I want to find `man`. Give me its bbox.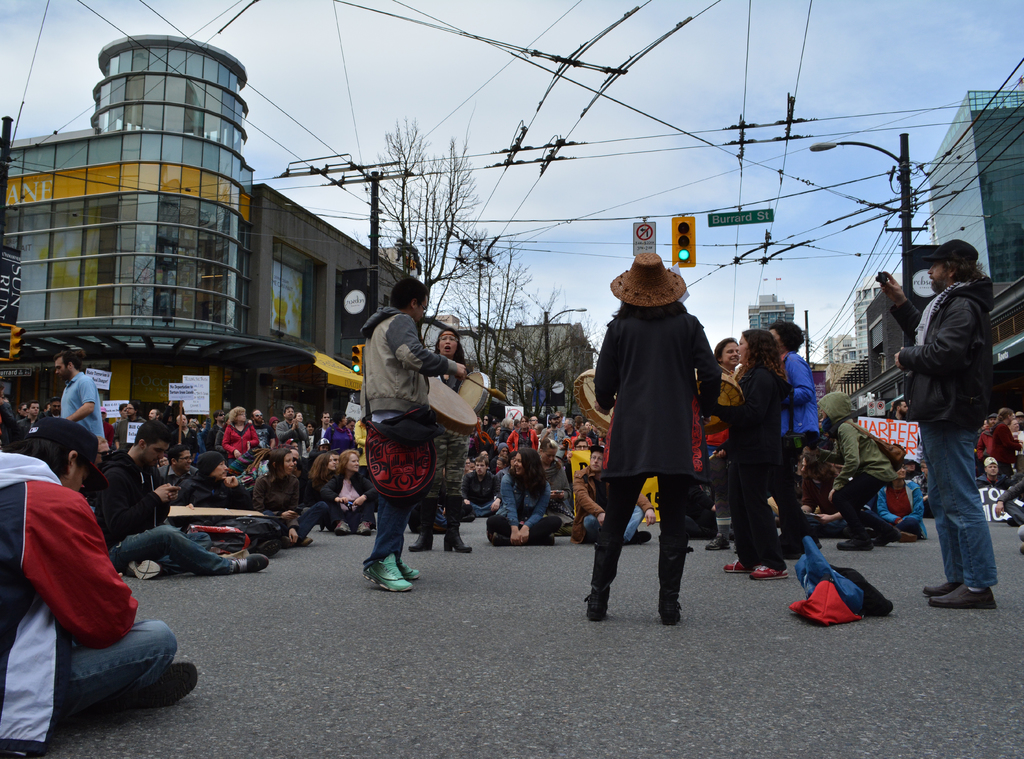
(877, 239, 1000, 612).
